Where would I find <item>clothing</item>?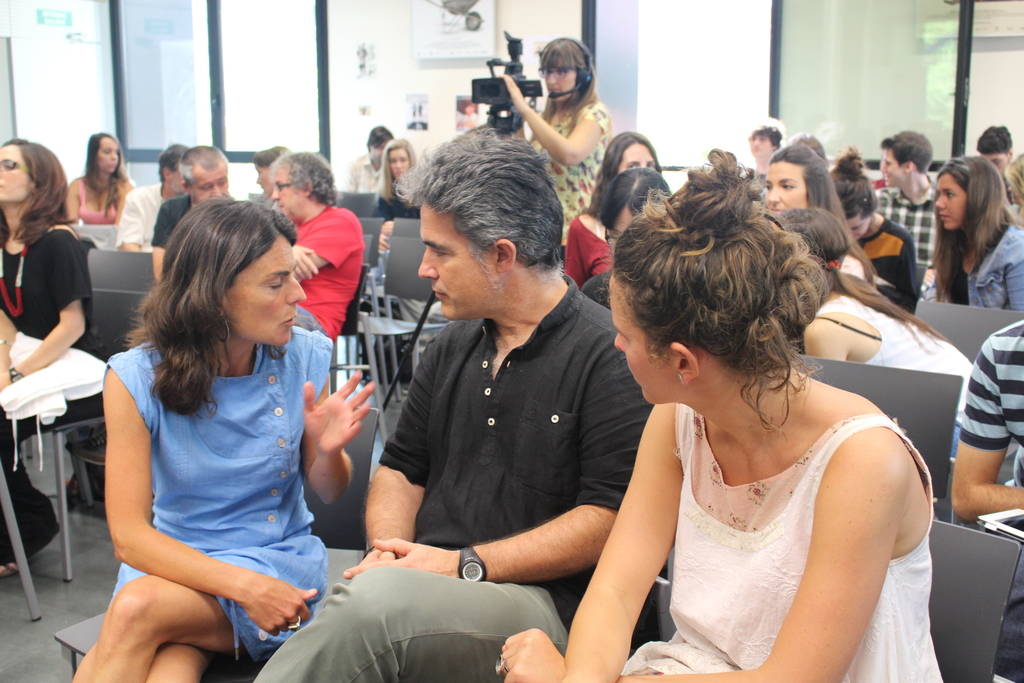
At [left=148, top=195, right=198, bottom=255].
